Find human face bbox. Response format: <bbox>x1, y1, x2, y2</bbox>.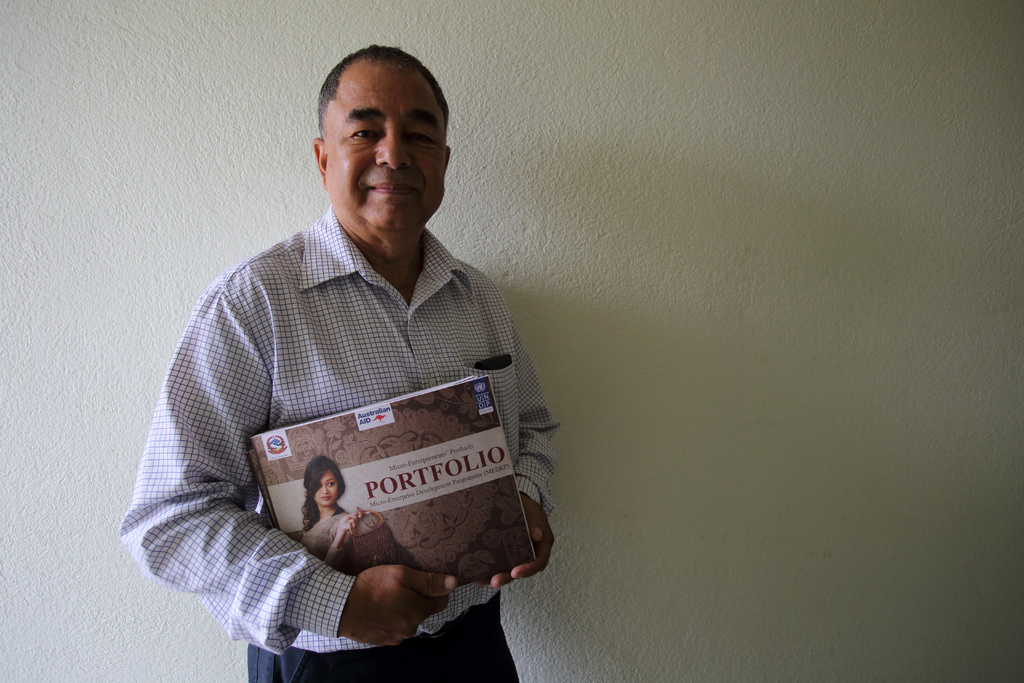
<bbox>317, 469, 339, 507</bbox>.
